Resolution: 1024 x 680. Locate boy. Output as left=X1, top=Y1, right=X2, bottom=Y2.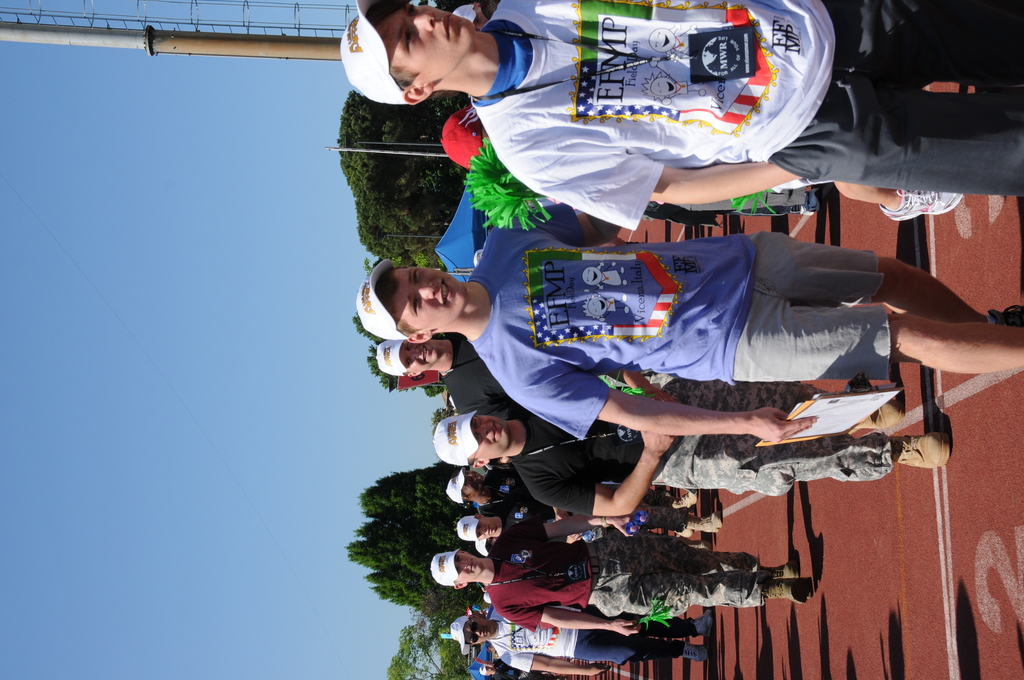
left=337, top=0, right=1023, bottom=195.
